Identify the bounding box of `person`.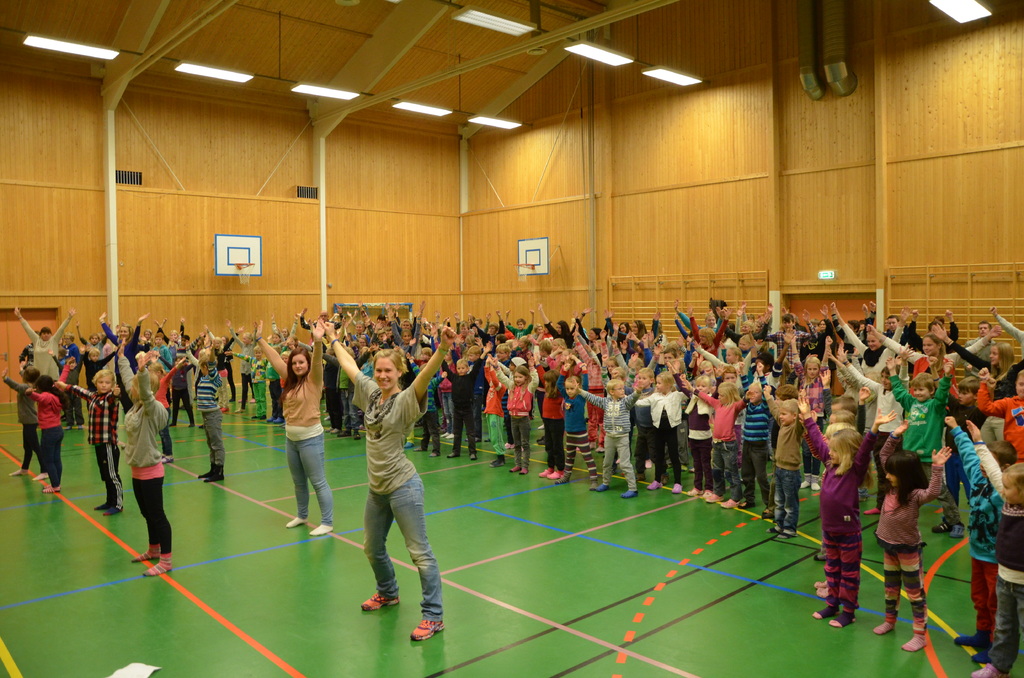
locate(115, 341, 188, 582).
